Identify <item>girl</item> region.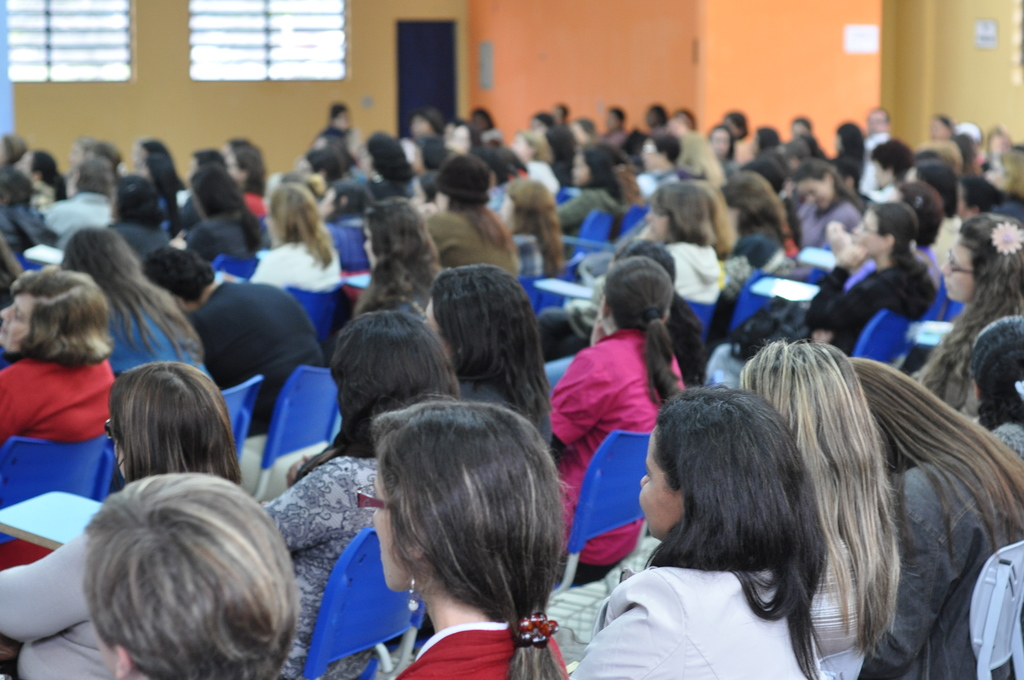
Region: Rect(845, 362, 1023, 679).
